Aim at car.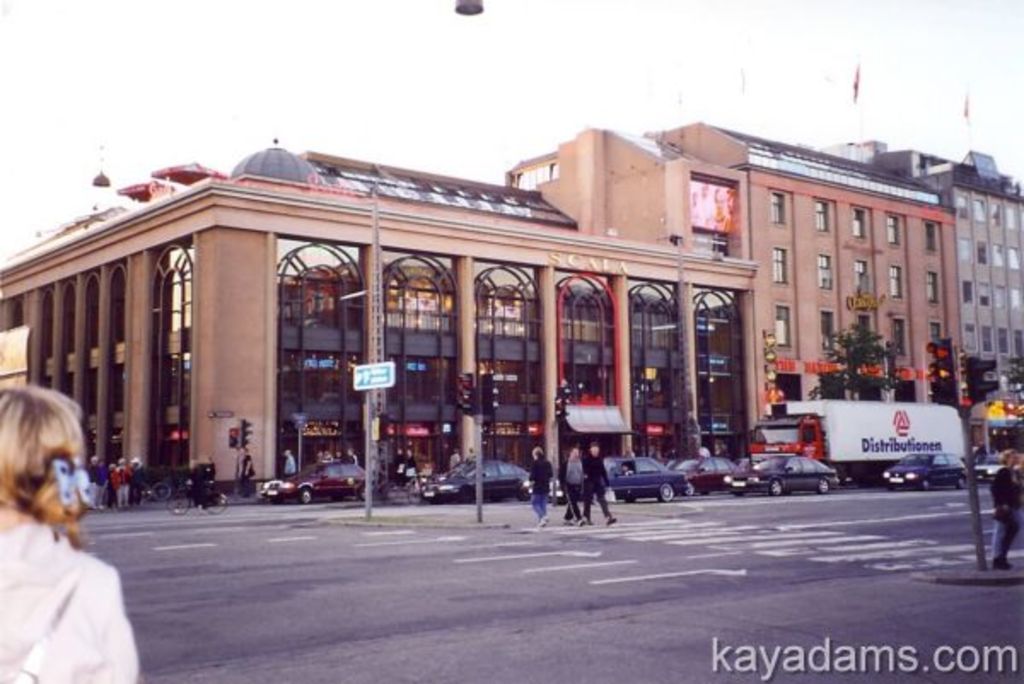
Aimed at Rect(423, 455, 531, 503).
